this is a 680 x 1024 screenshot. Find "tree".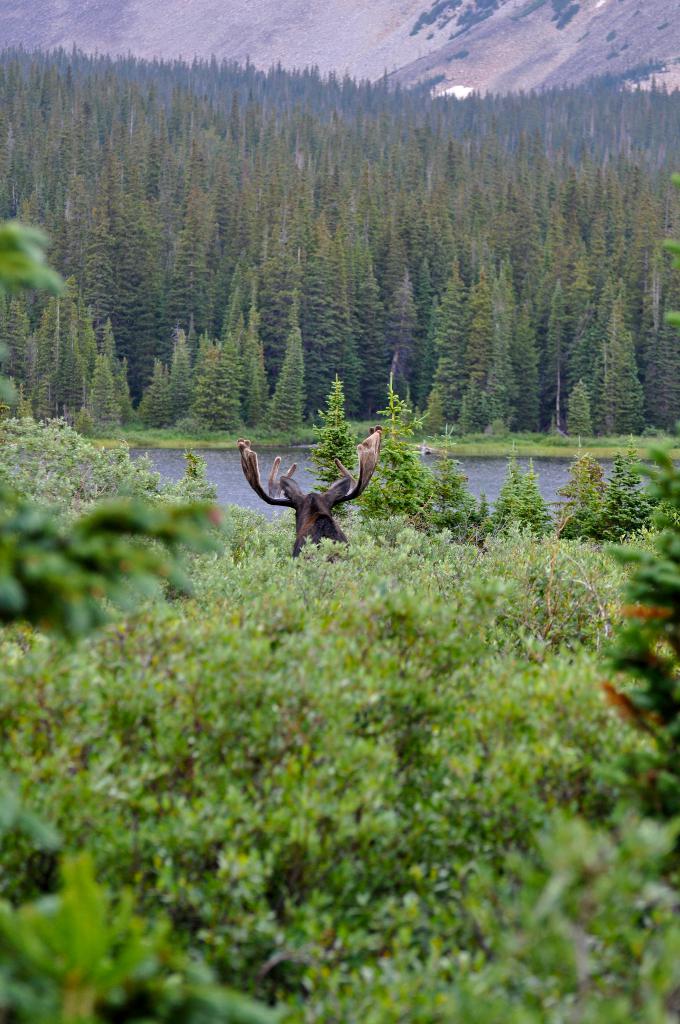
Bounding box: Rect(599, 449, 636, 540).
